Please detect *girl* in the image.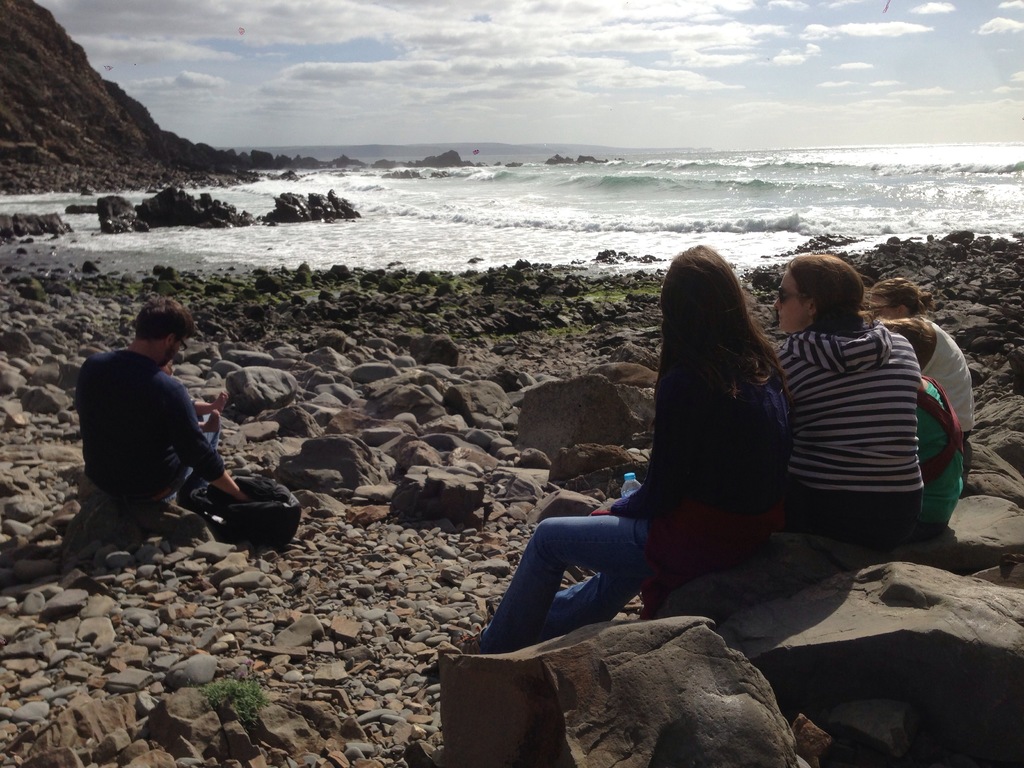
(x1=870, y1=278, x2=975, y2=440).
